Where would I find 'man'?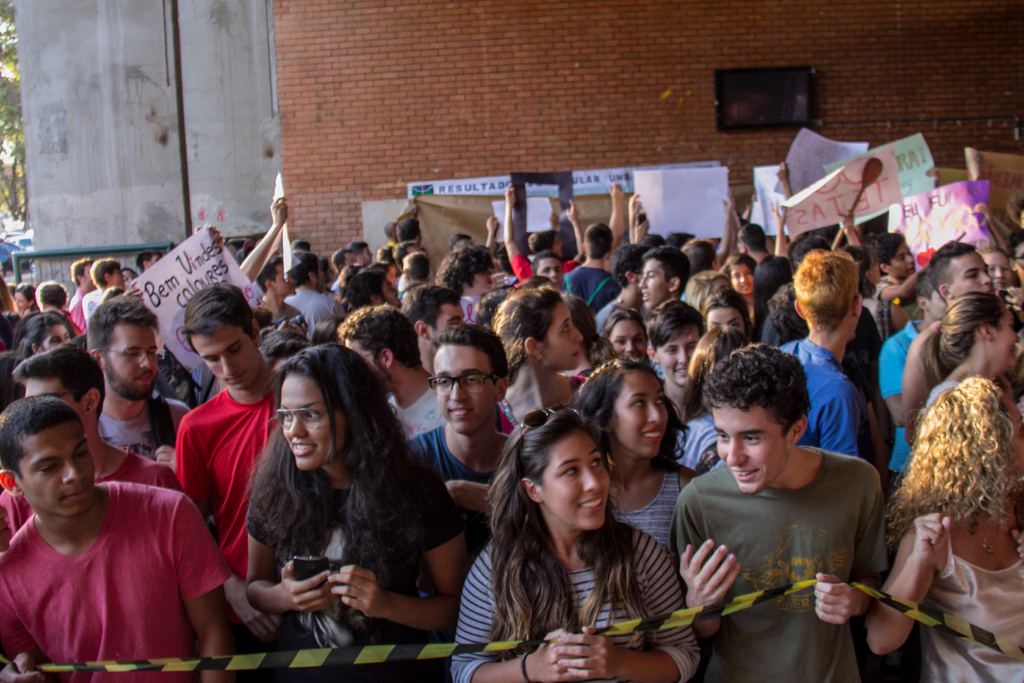
At [x1=171, y1=292, x2=292, y2=658].
